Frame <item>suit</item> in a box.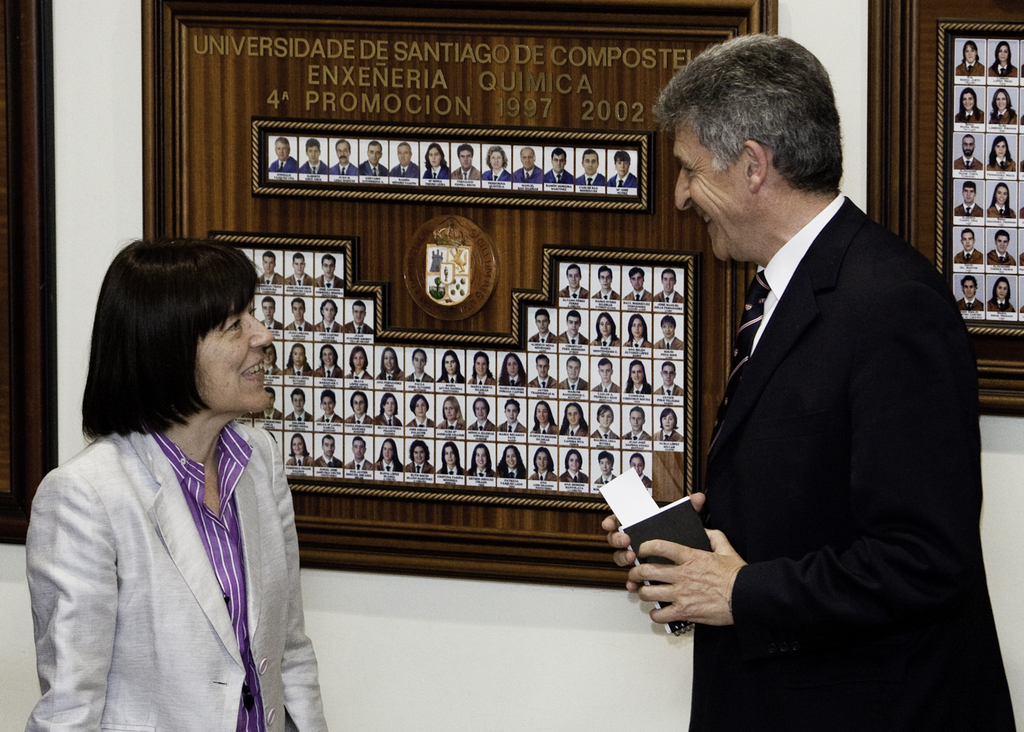
select_region(285, 453, 309, 469).
